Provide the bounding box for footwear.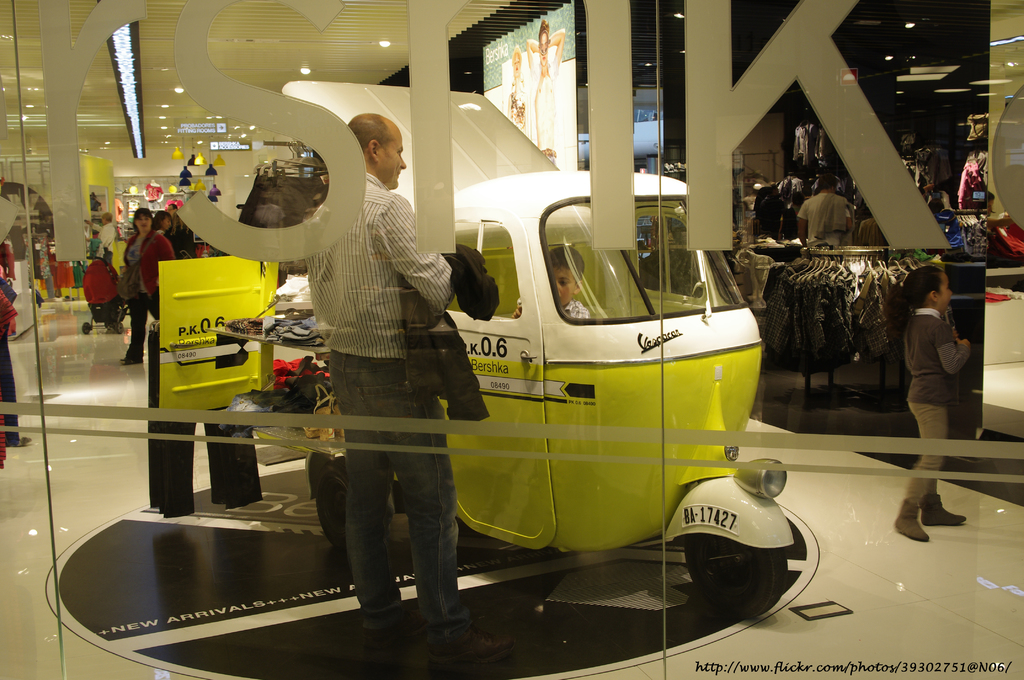
box(433, 622, 516, 667).
